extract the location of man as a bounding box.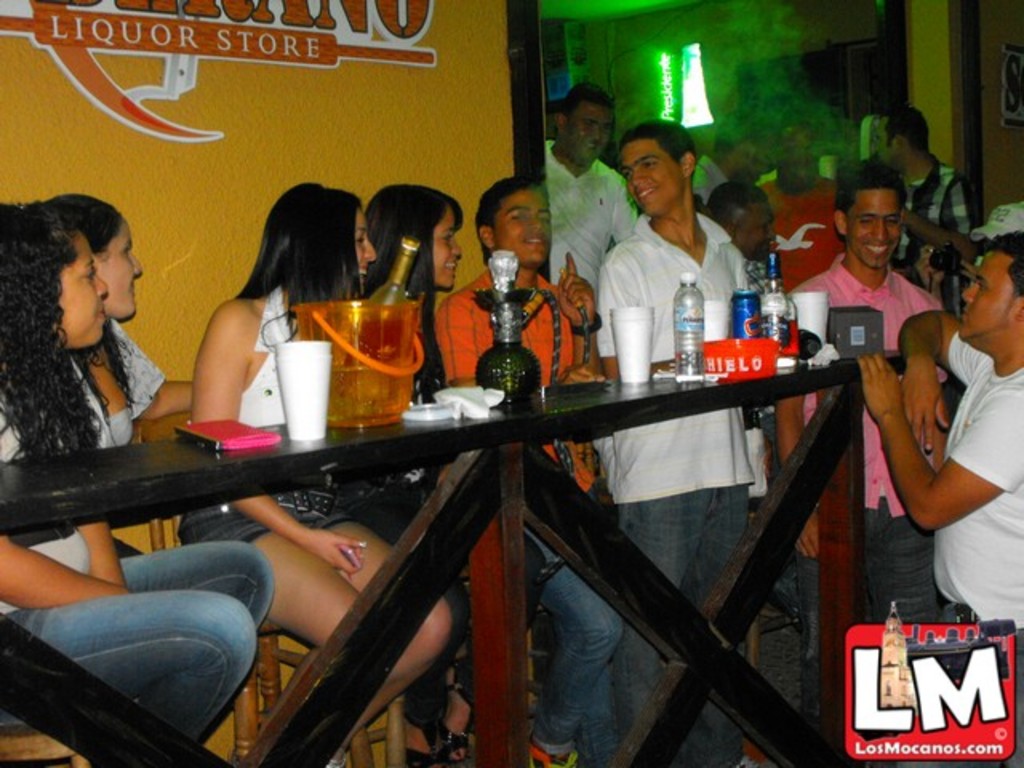
crop(690, 112, 770, 203).
